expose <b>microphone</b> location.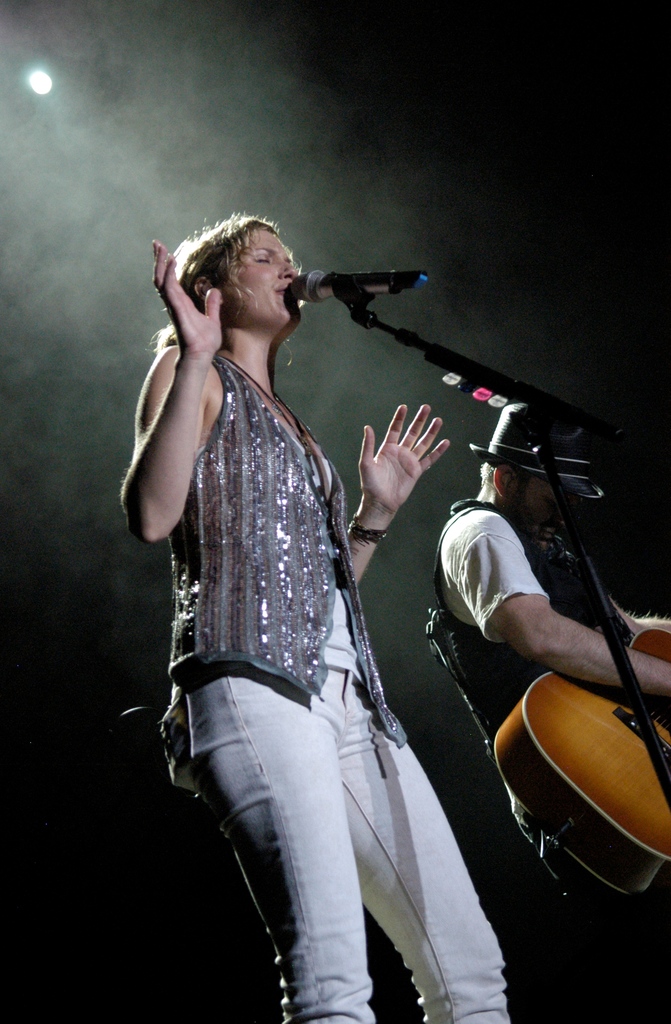
Exposed at l=291, t=250, r=415, b=316.
